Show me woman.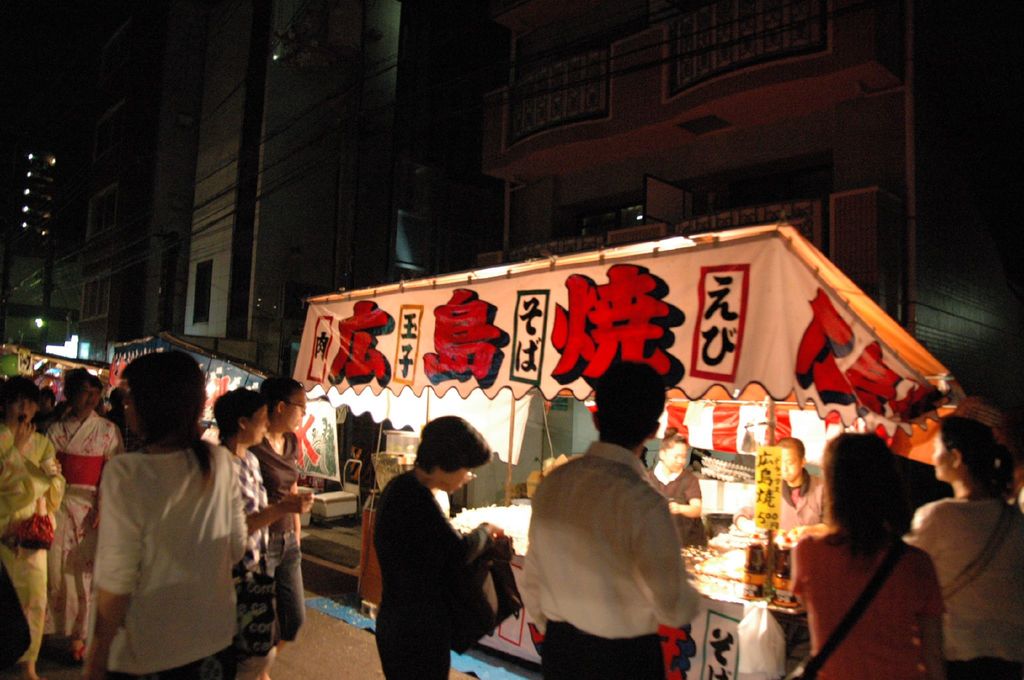
woman is here: select_region(0, 376, 61, 679).
